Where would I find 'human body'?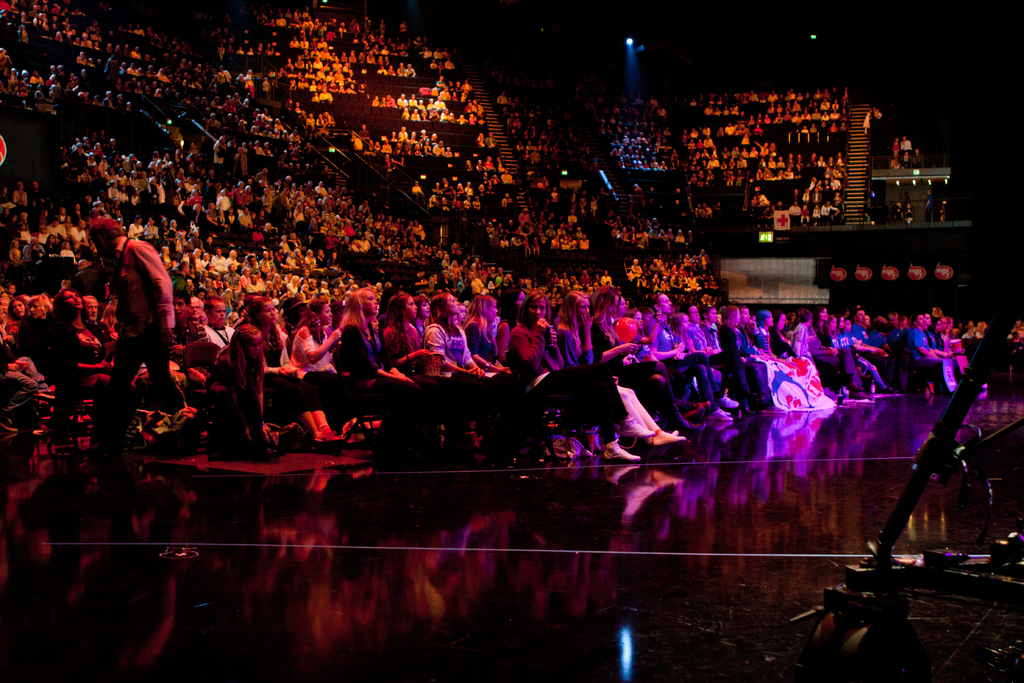
At BBox(382, 284, 427, 384).
